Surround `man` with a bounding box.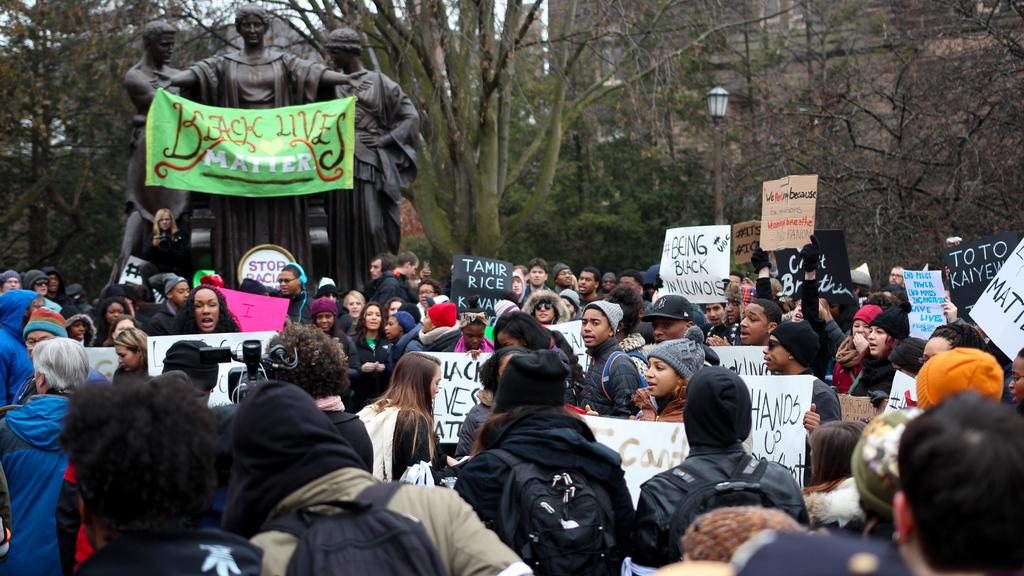
l=890, t=387, r=1023, b=575.
